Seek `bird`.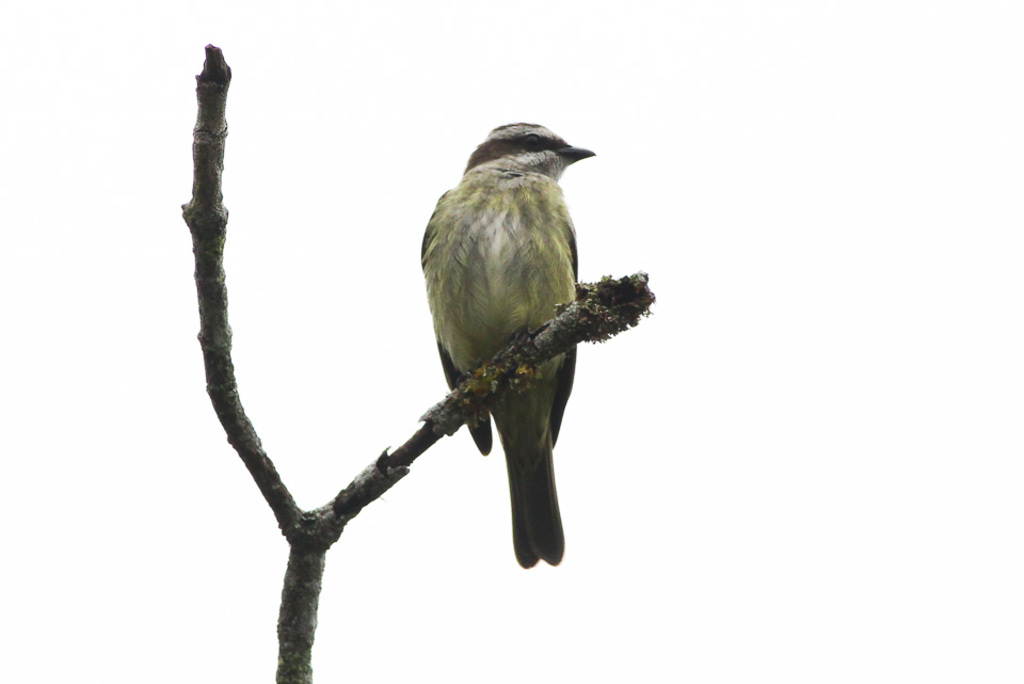
(398,138,613,568).
